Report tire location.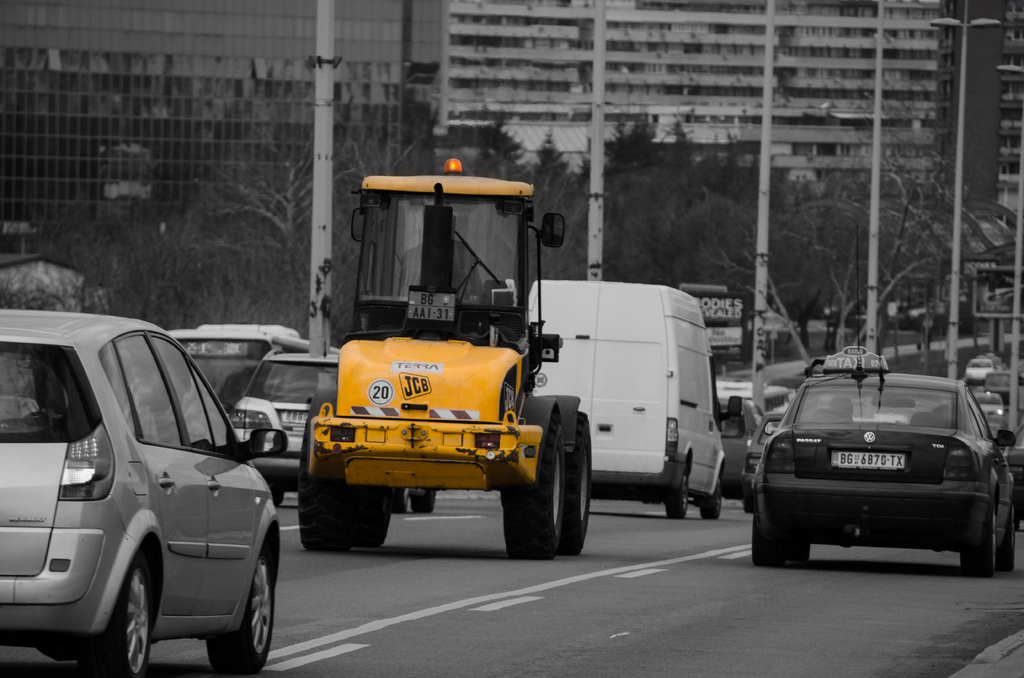
Report: l=270, t=485, r=284, b=506.
